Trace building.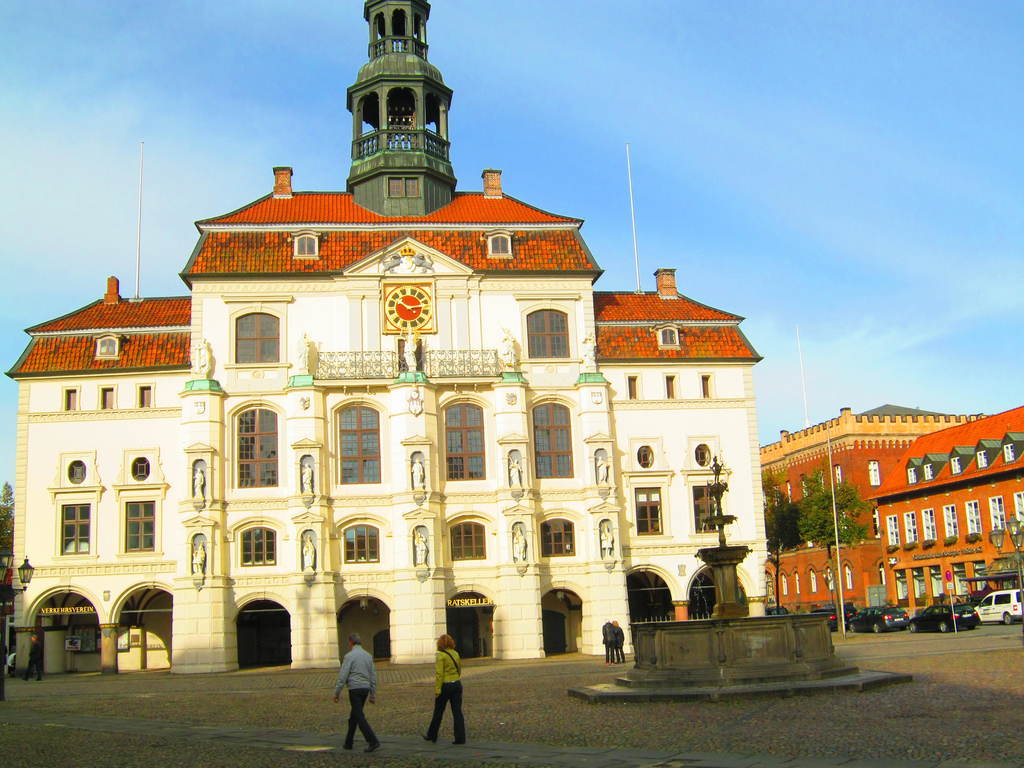
Traced to box=[762, 397, 999, 613].
